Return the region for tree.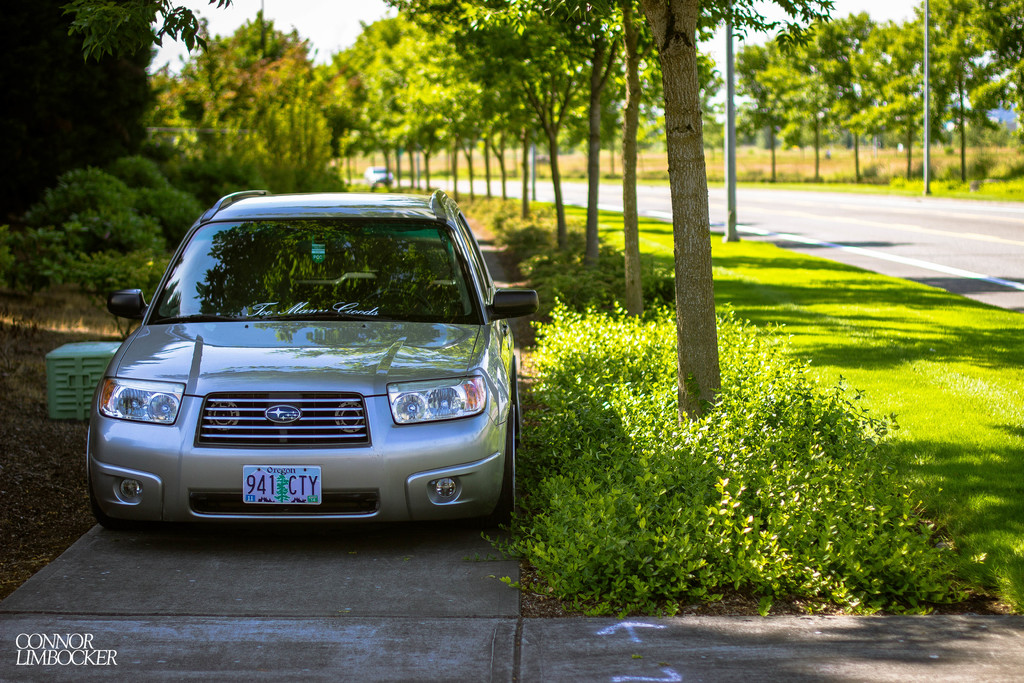
{"left": 637, "top": 0, "right": 724, "bottom": 433}.
